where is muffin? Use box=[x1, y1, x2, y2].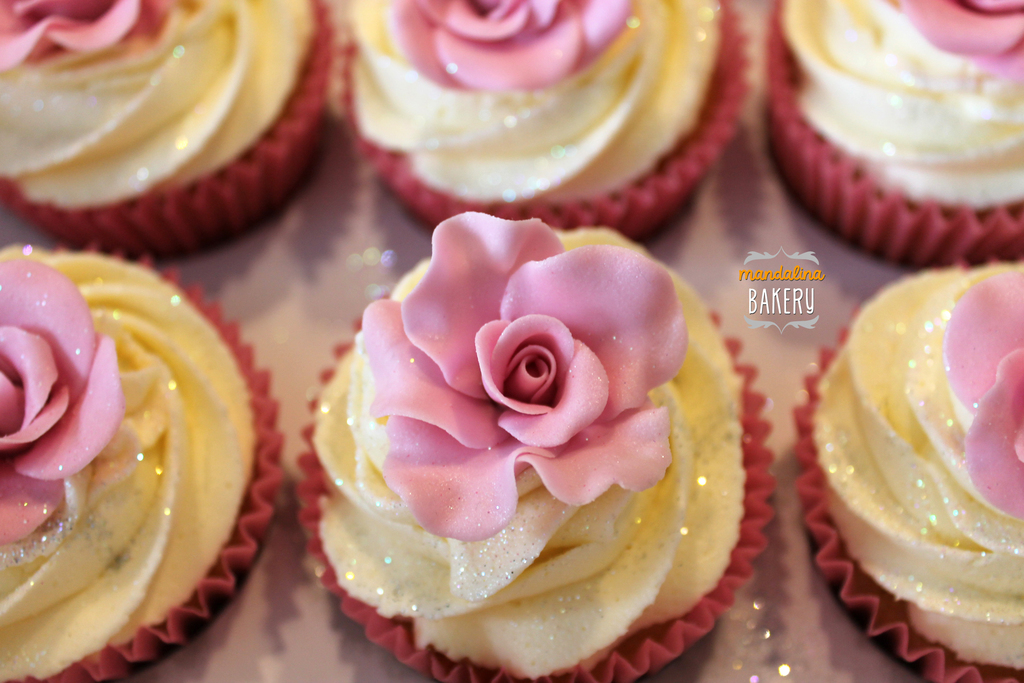
box=[0, 240, 289, 682].
